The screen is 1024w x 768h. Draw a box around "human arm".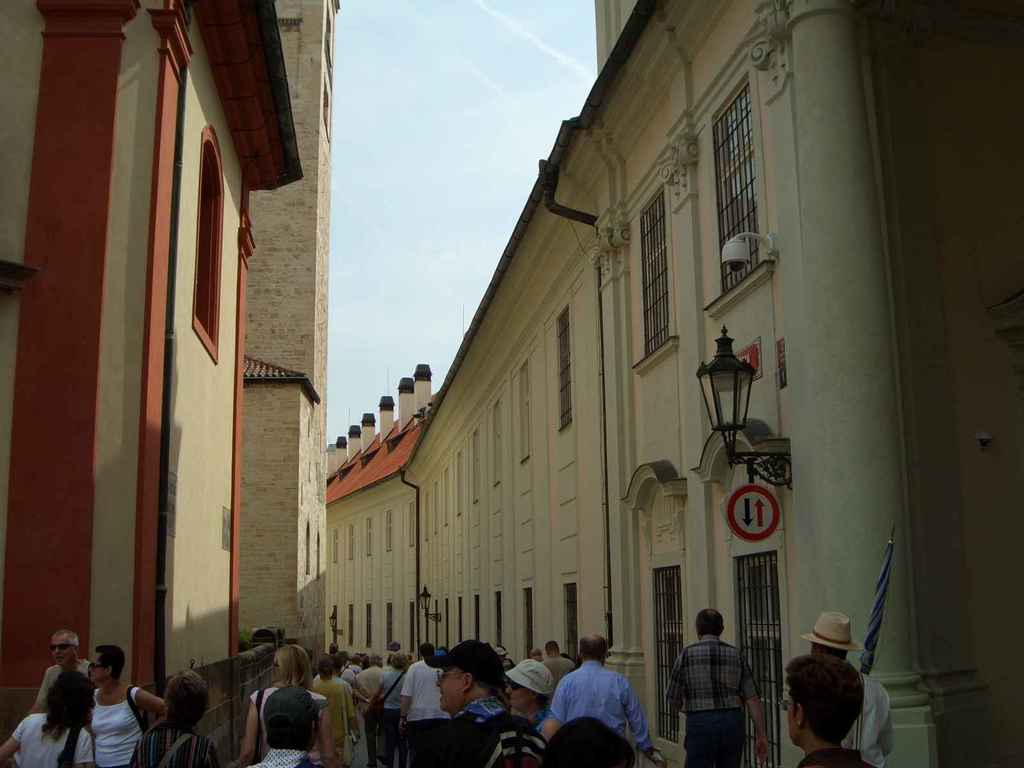
(left=871, top=691, right=893, bottom=756).
